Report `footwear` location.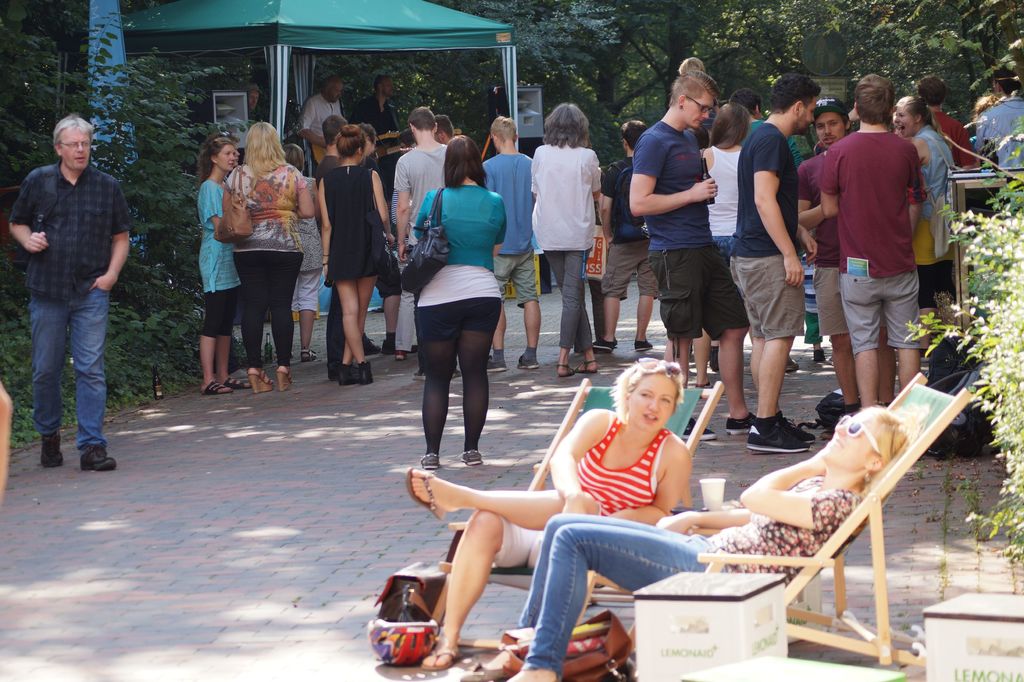
Report: 782/414/815/446.
